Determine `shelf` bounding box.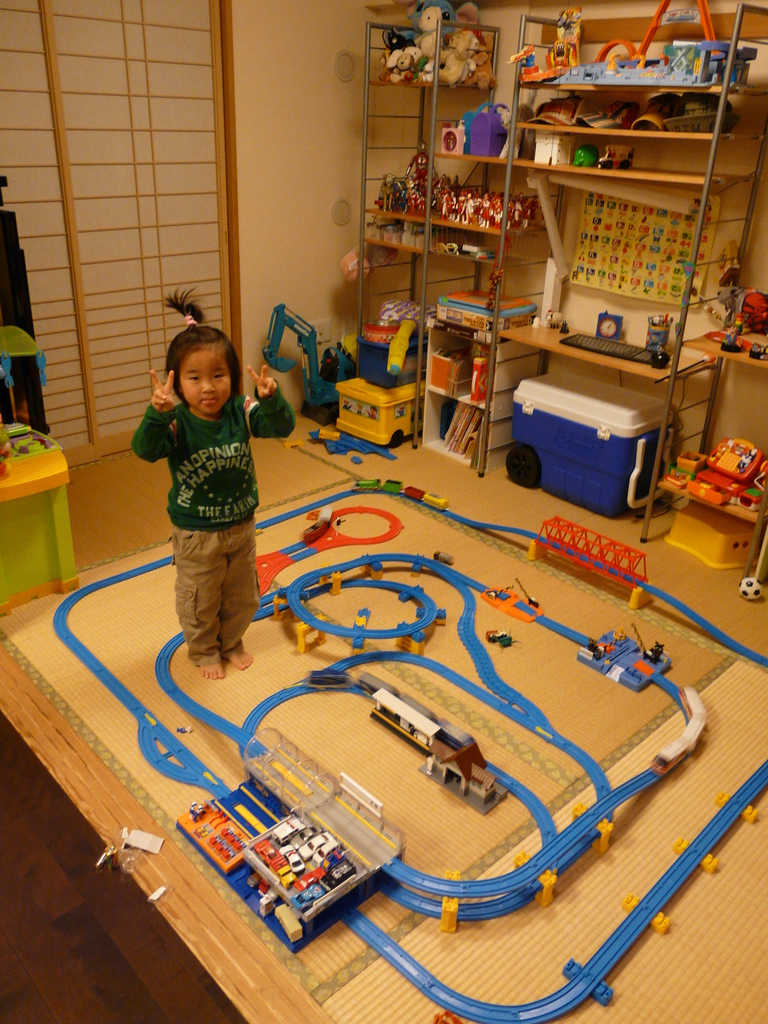
Determined: bbox=[366, 0, 767, 591].
